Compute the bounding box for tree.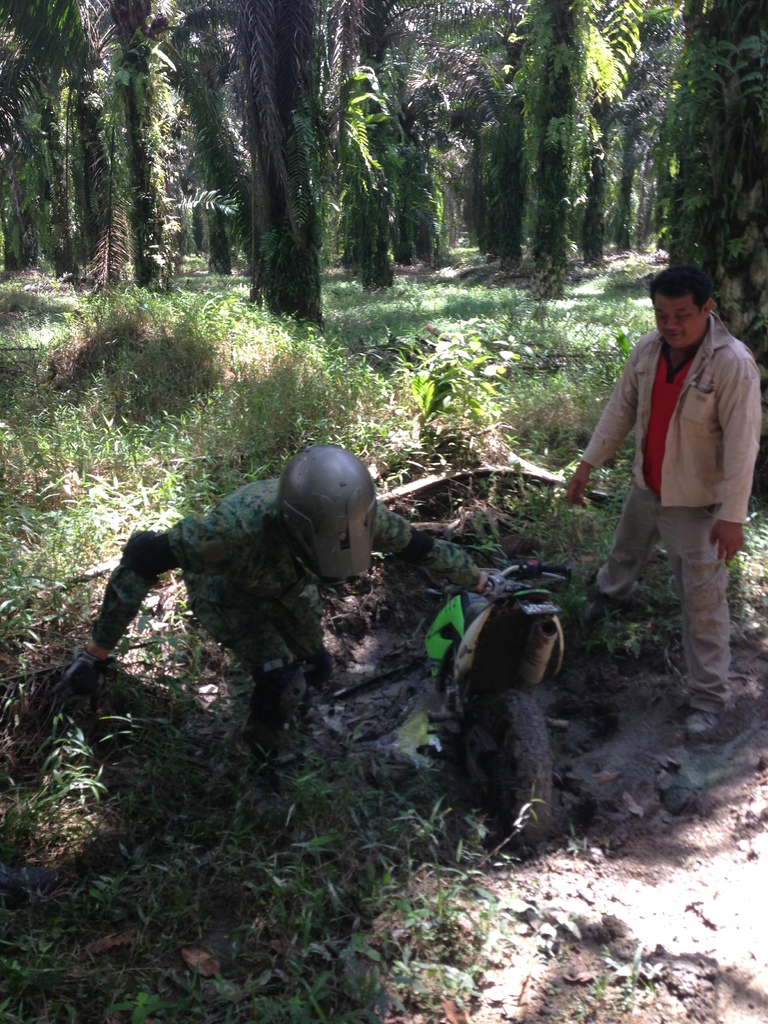
107:0:172:287.
